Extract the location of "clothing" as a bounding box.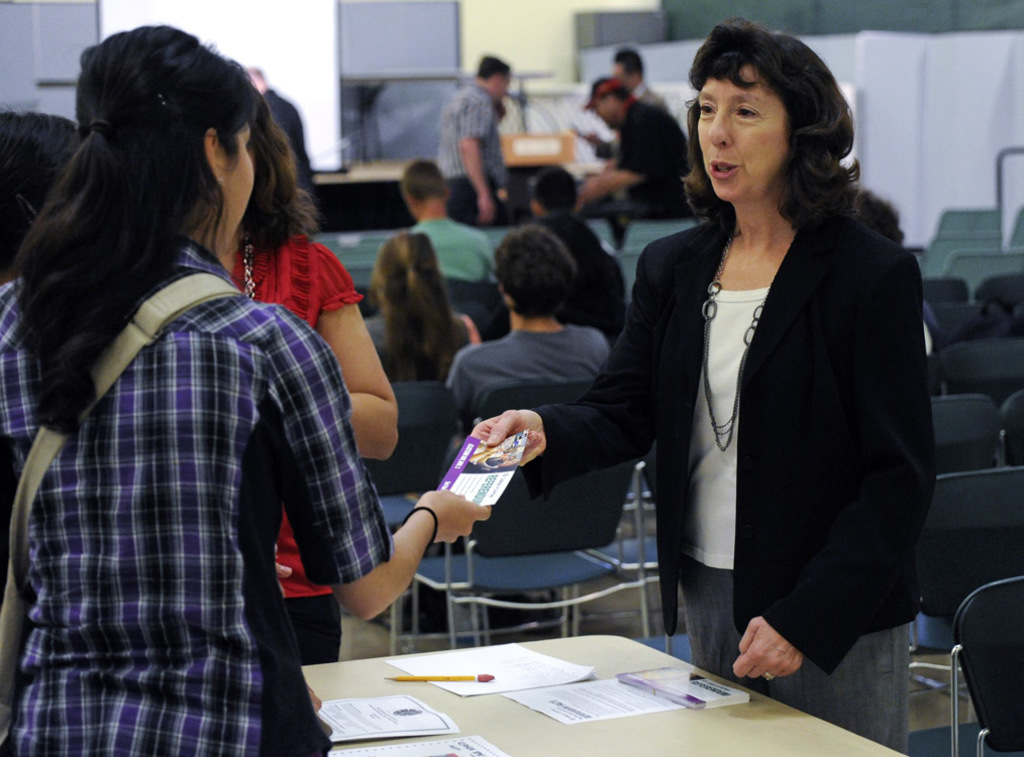
<bbox>394, 219, 493, 292</bbox>.
